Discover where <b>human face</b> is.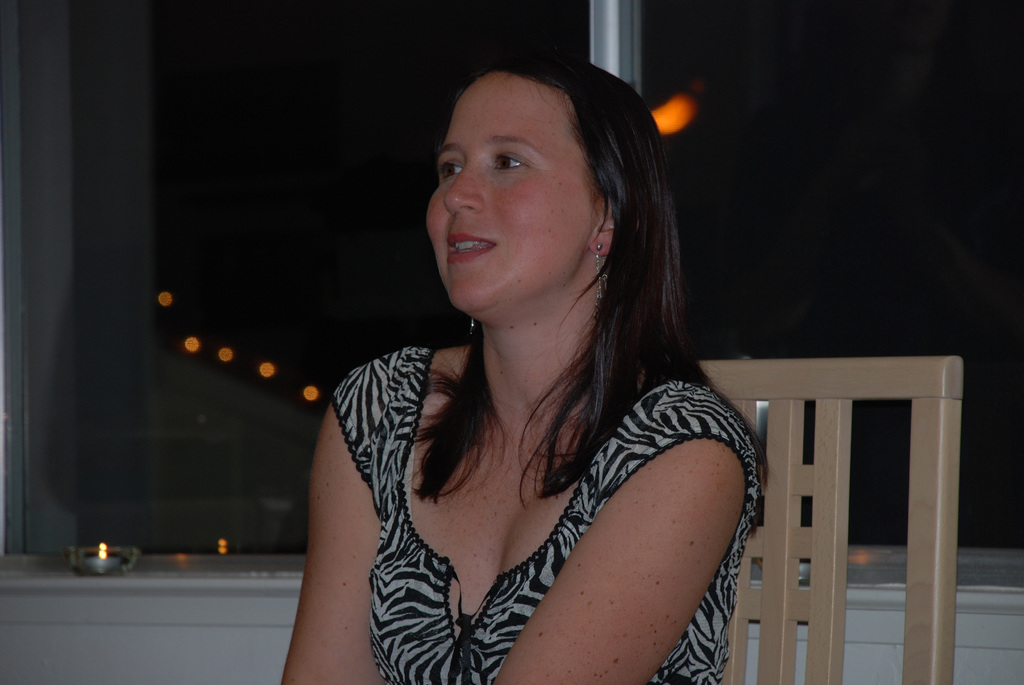
Discovered at <region>429, 72, 598, 316</region>.
